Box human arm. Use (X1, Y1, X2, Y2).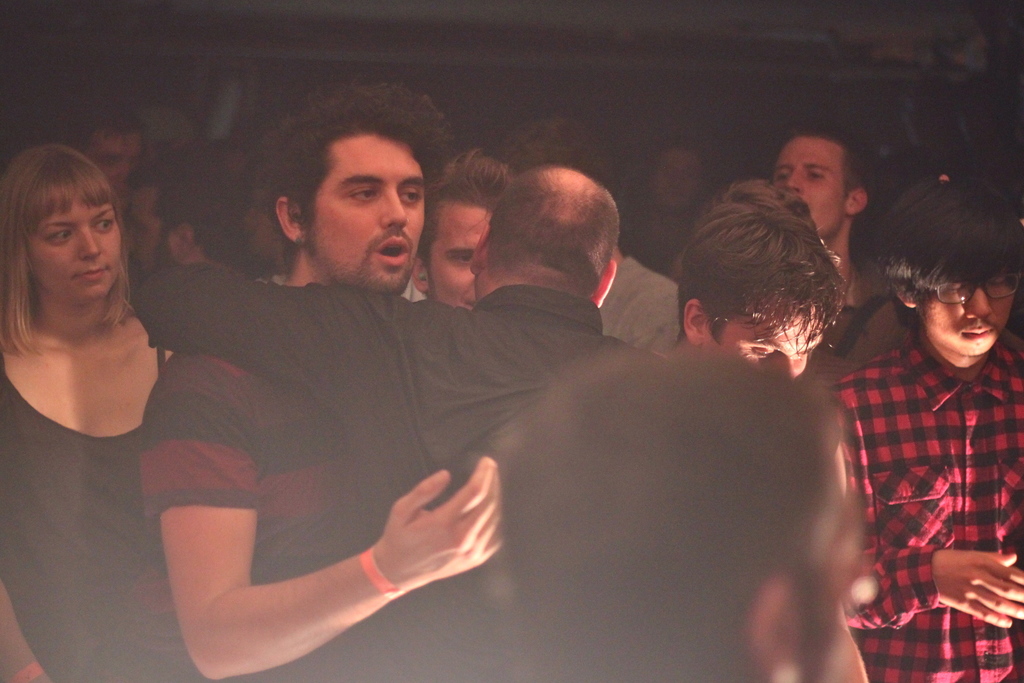
(132, 472, 486, 673).
